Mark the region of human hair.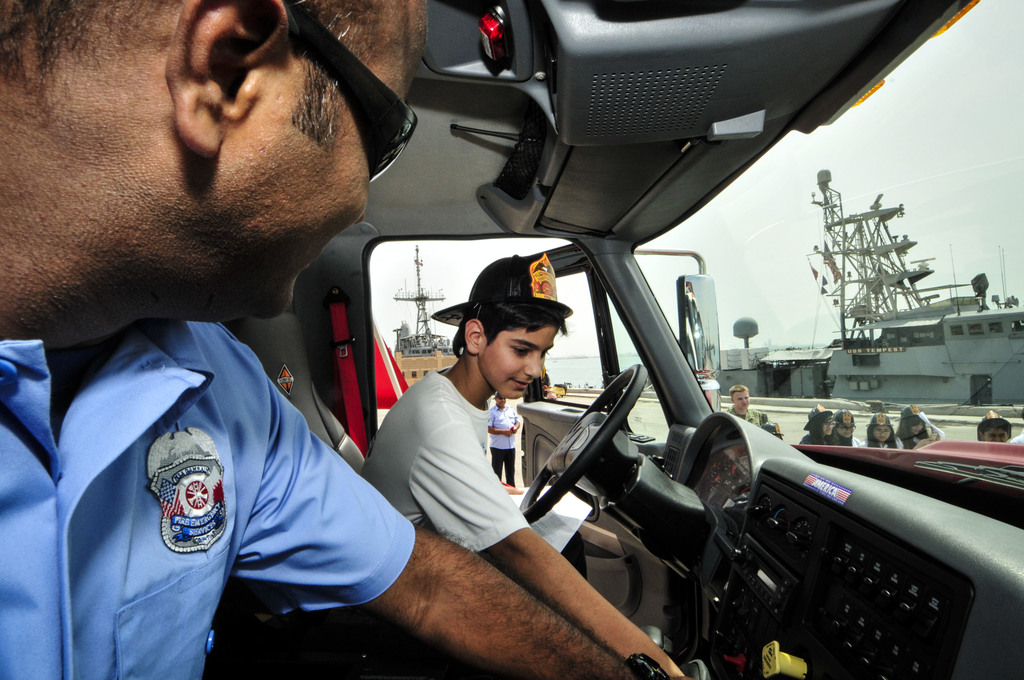
Region: [left=893, top=415, right=929, bottom=452].
